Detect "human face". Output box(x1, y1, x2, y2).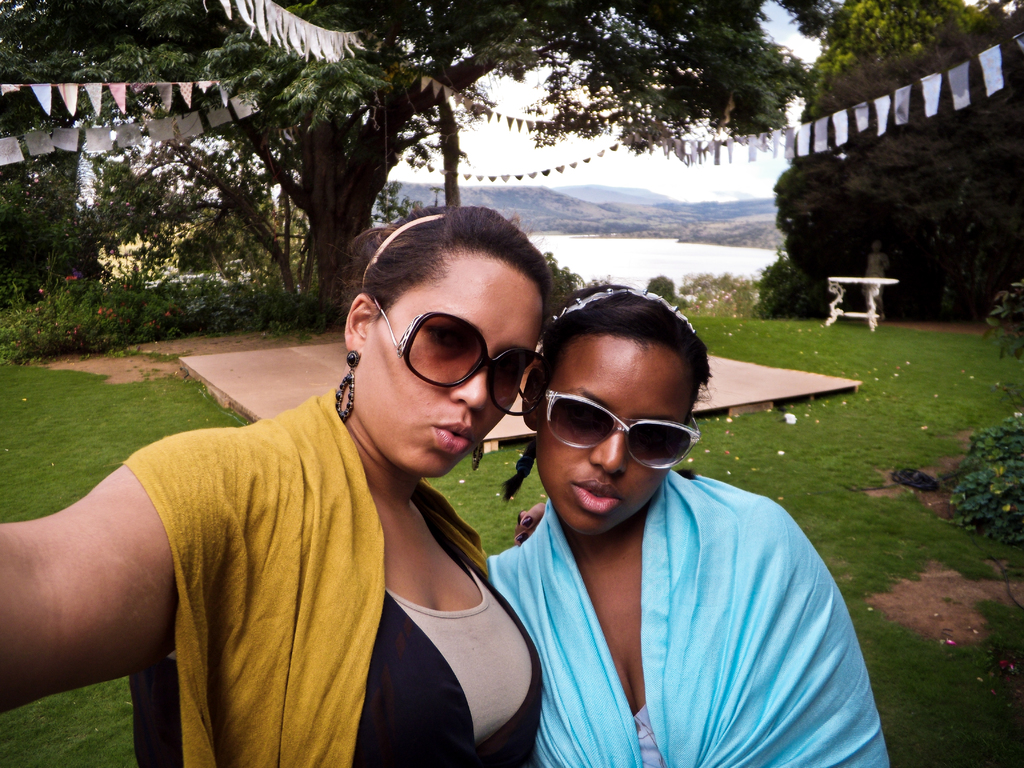
box(361, 262, 543, 476).
